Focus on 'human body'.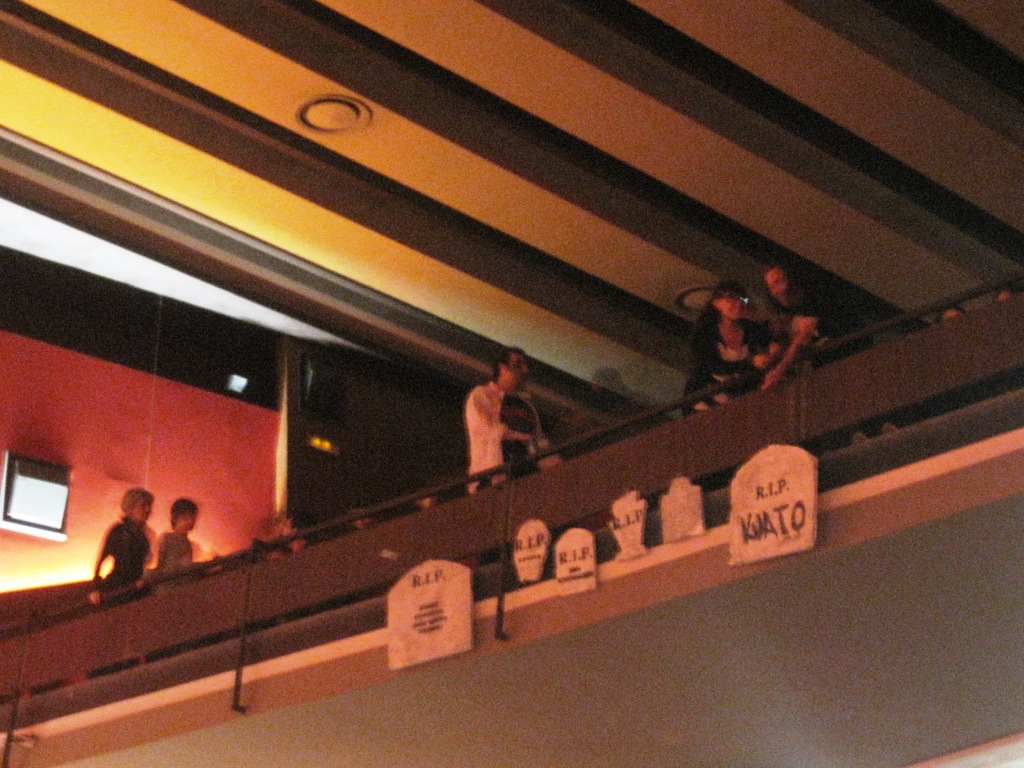
Focused at x1=143, y1=497, x2=196, y2=582.
